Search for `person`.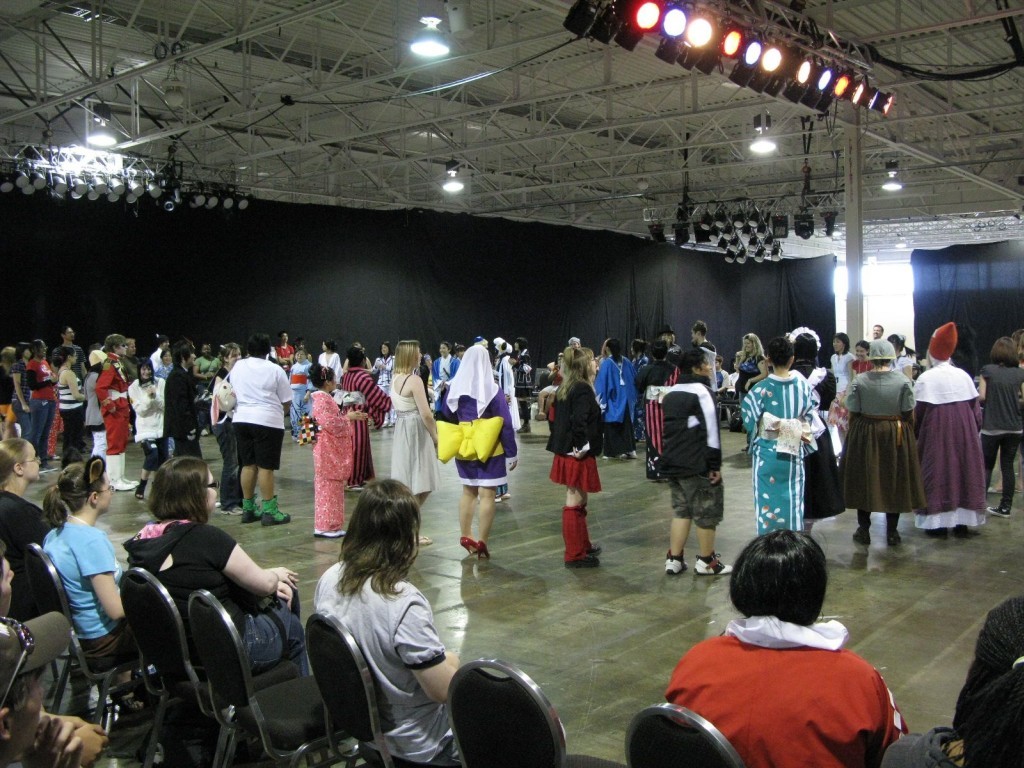
Found at region(736, 336, 812, 531).
